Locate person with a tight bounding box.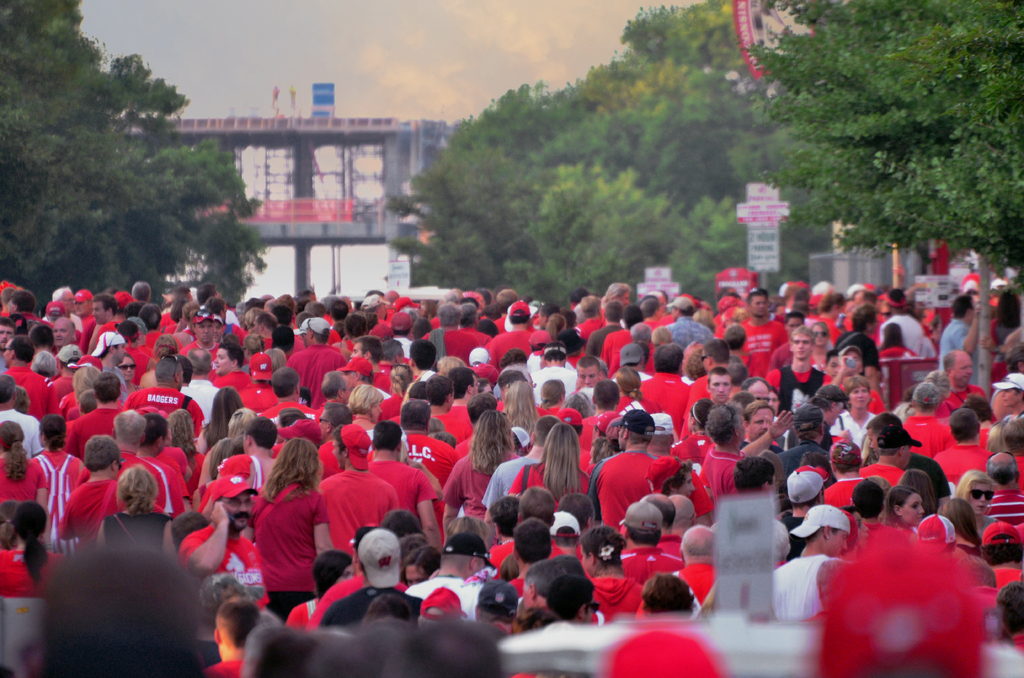
(987, 578, 1021, 659).
